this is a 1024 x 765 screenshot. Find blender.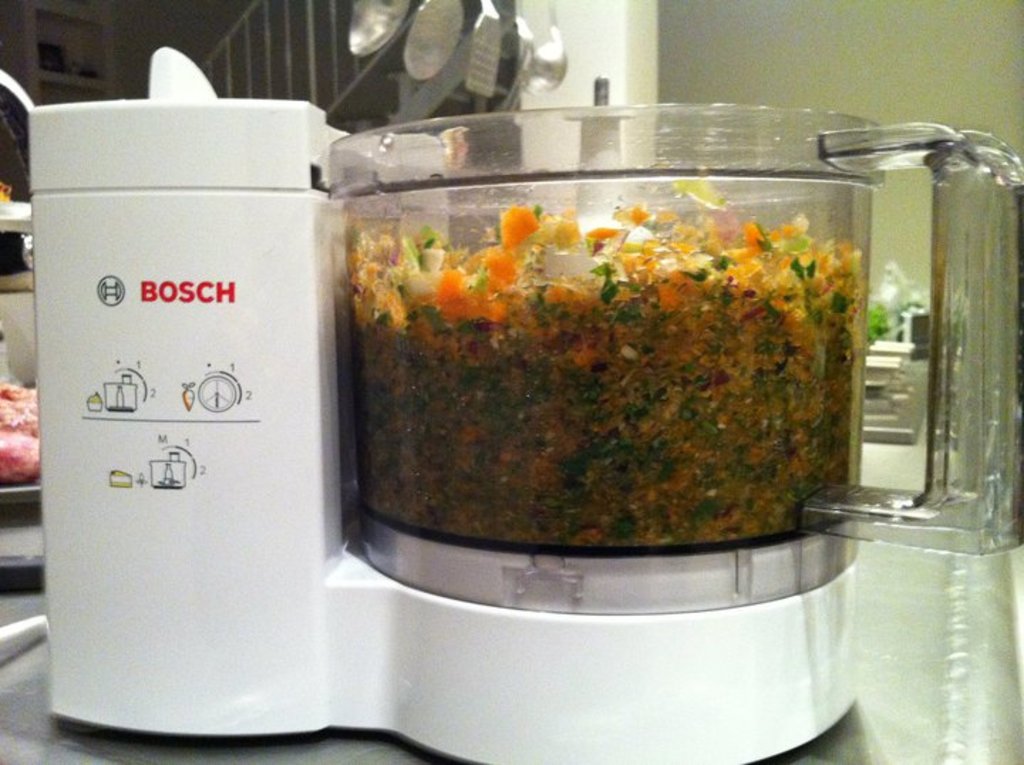
Bounding box: box=[27, 44, 889, 764].
